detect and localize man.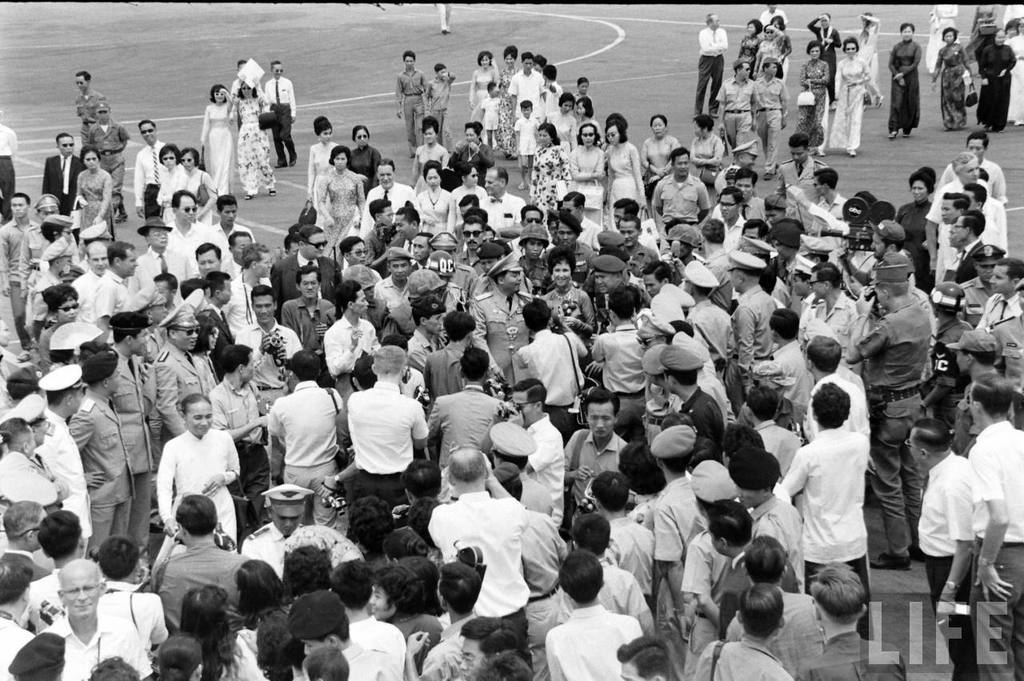
Localized at [left=239, top=476, right=328, bottom=567].
